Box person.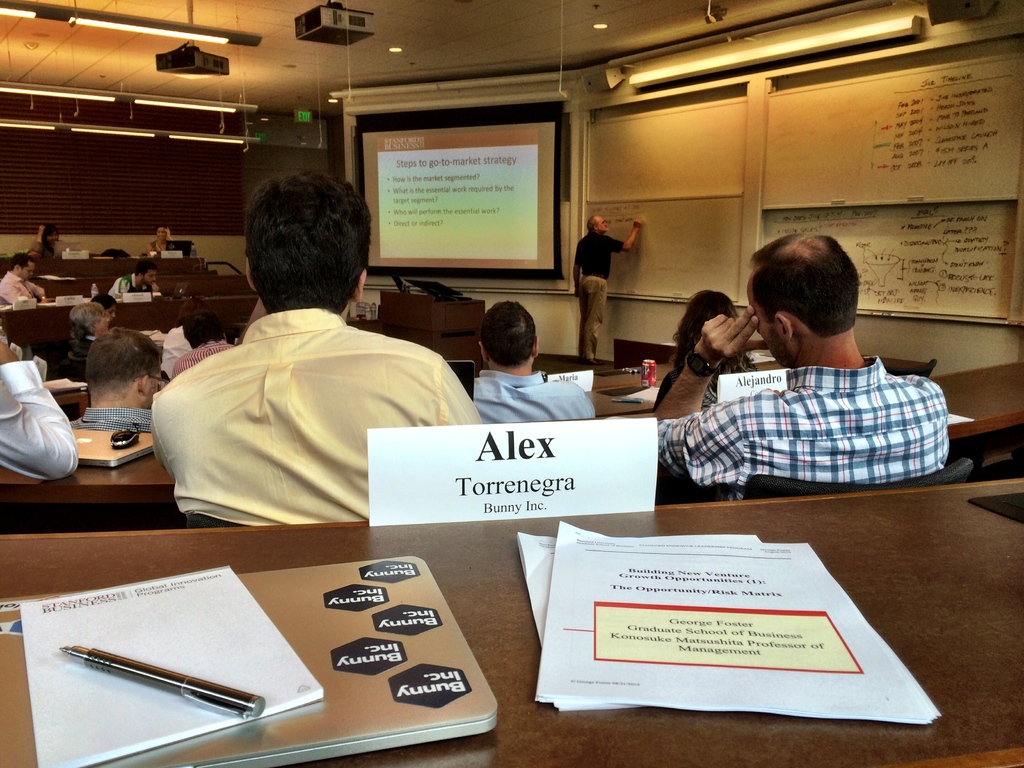
x1=148, y1=223, x2=180, y2=249.
